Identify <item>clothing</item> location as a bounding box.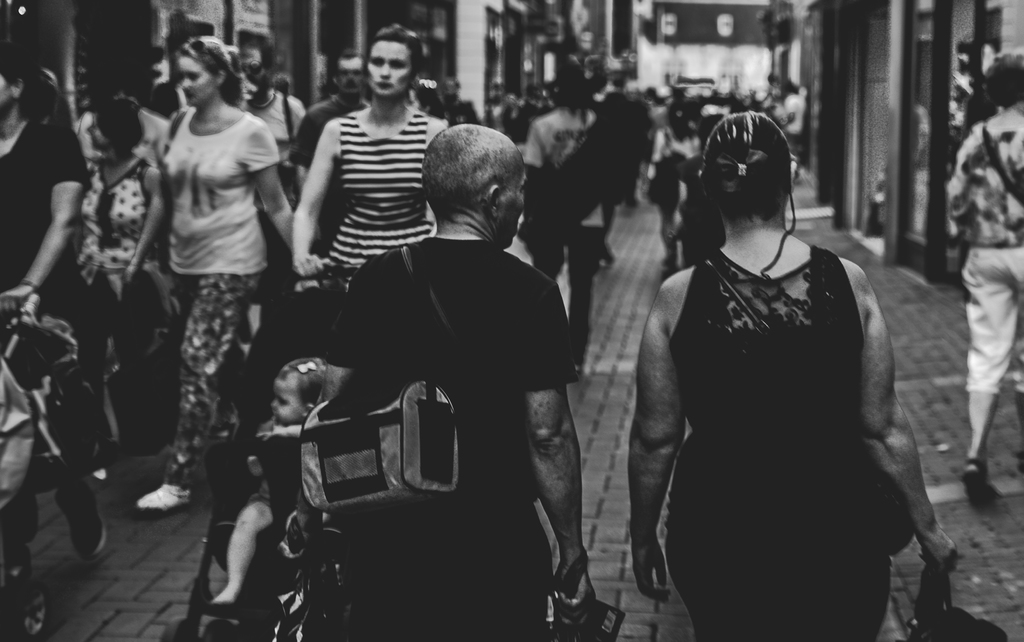
crop(254, 88, 310, 174).
